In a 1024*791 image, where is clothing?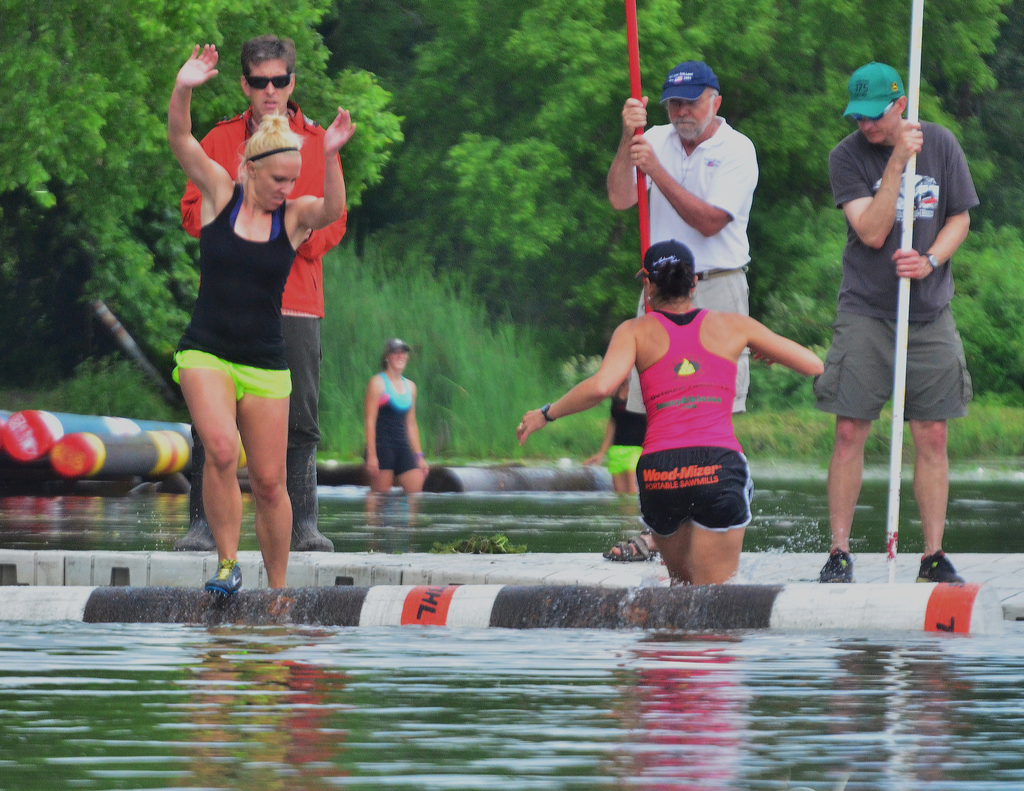
(173, 104, 345, 526).
